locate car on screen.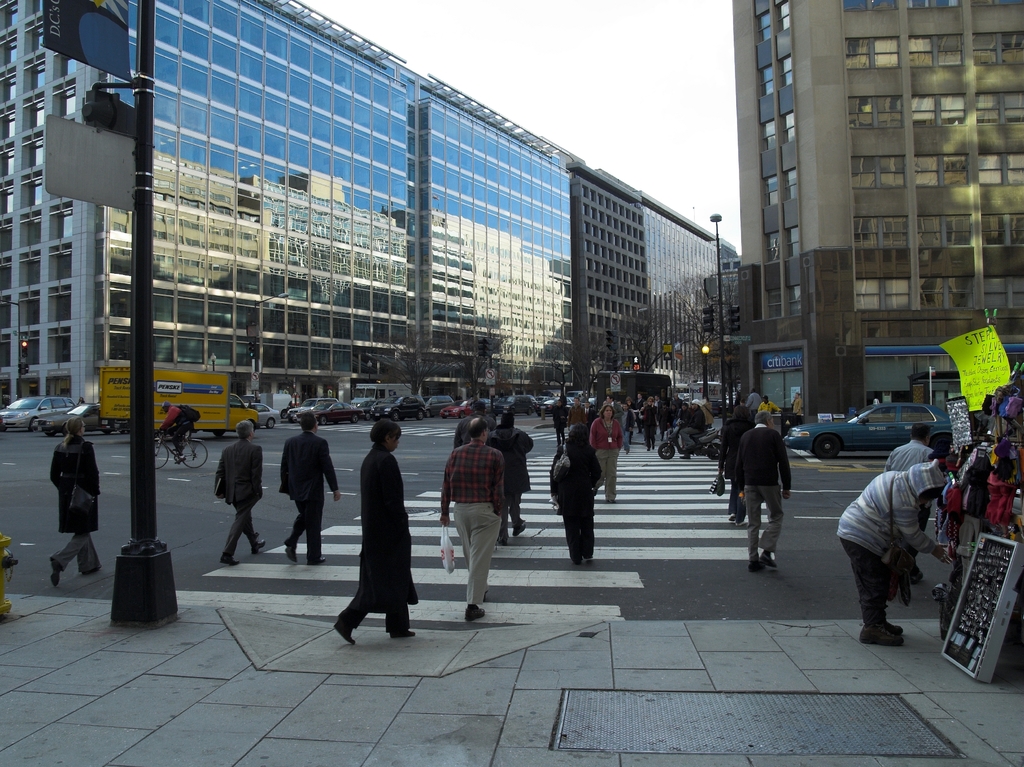
On screen at [353,398,379,419].
